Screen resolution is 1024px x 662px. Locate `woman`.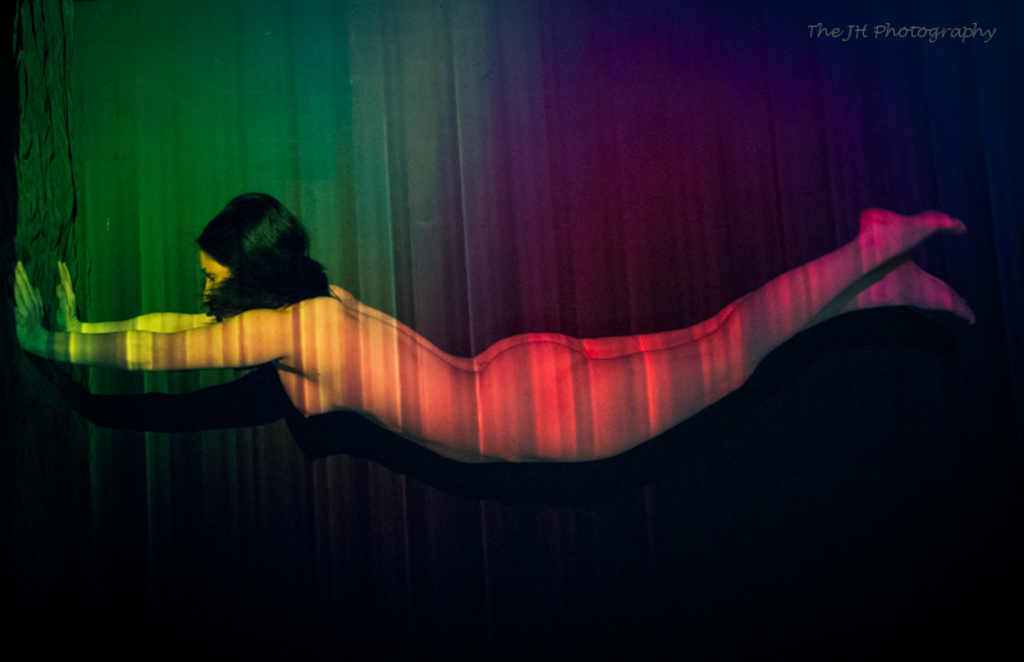
<box>8,195,977,466</box>.
